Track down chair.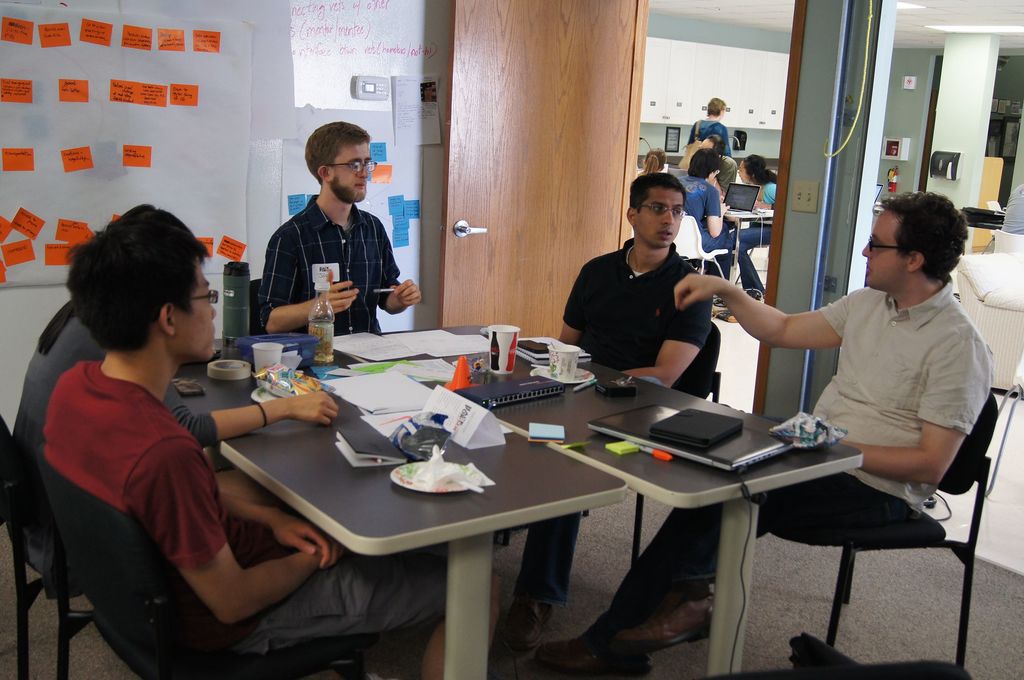
Tracked to box(252, 278, 263, 339).
